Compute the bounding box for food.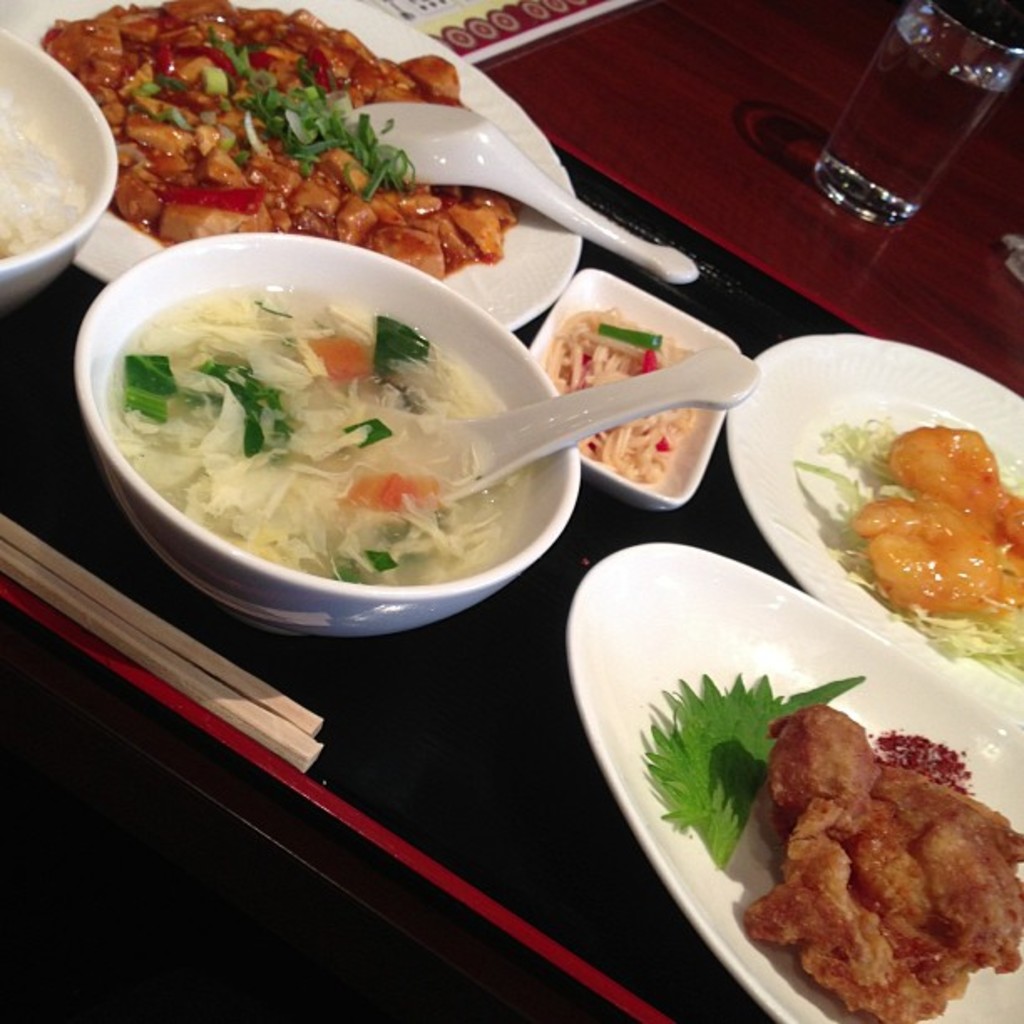
select_region(823, 390, 1022, 684).
